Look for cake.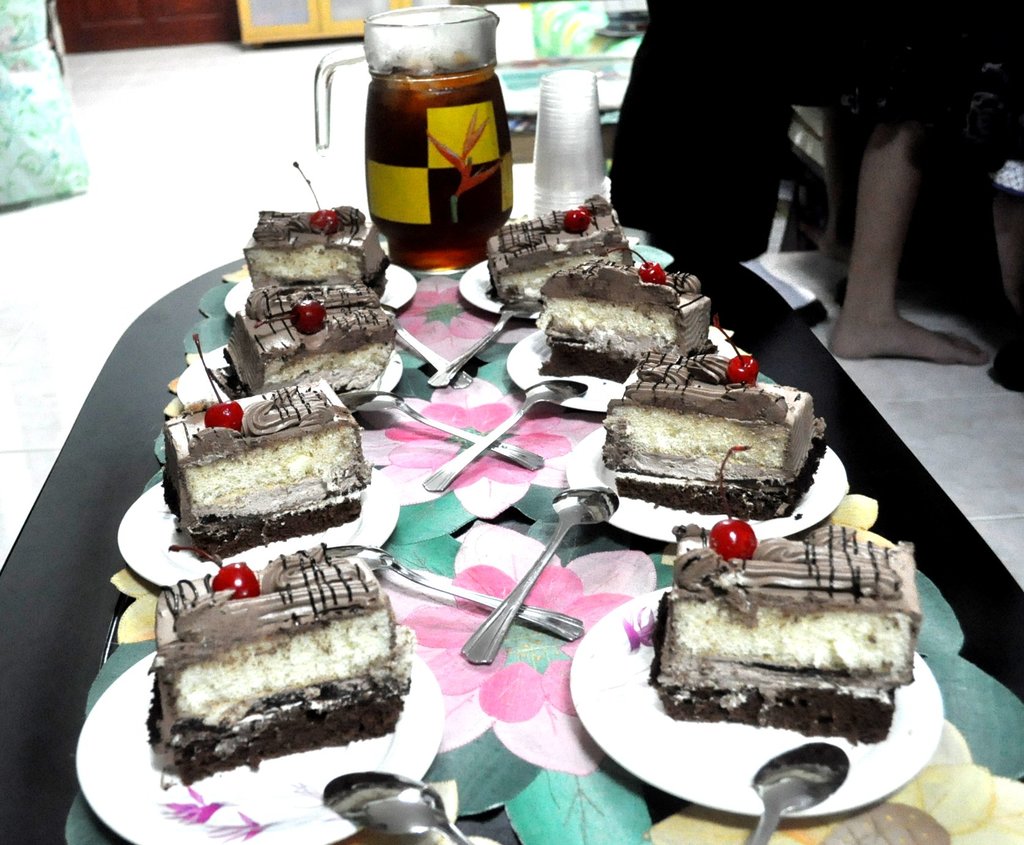
Found: select_region(243, 207, 376, 289).
